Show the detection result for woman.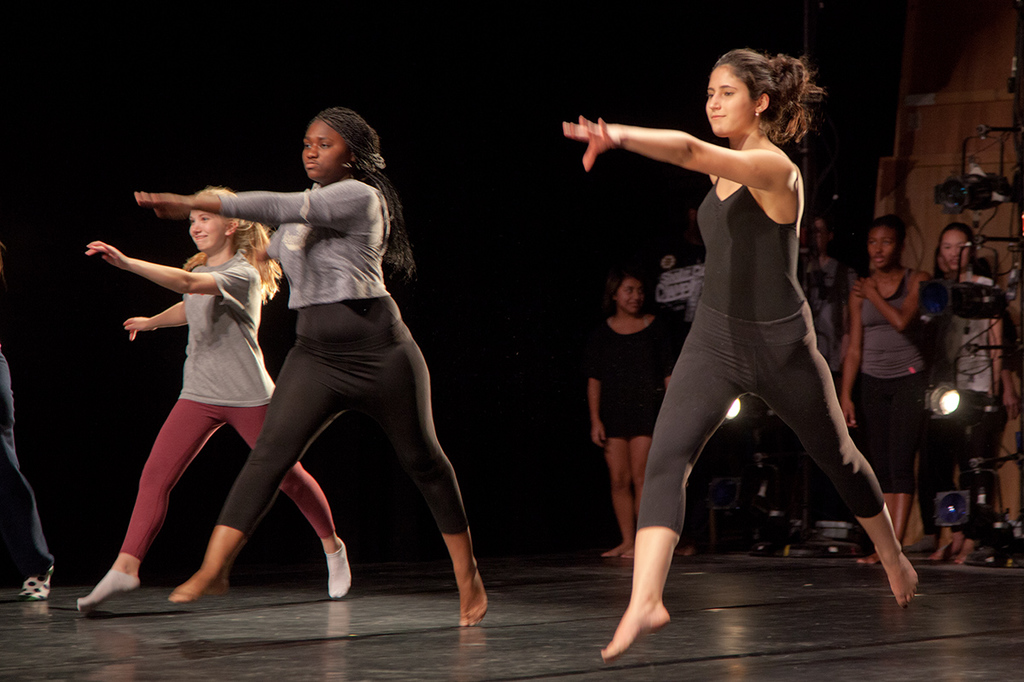
(577, 42, 886, 627).
